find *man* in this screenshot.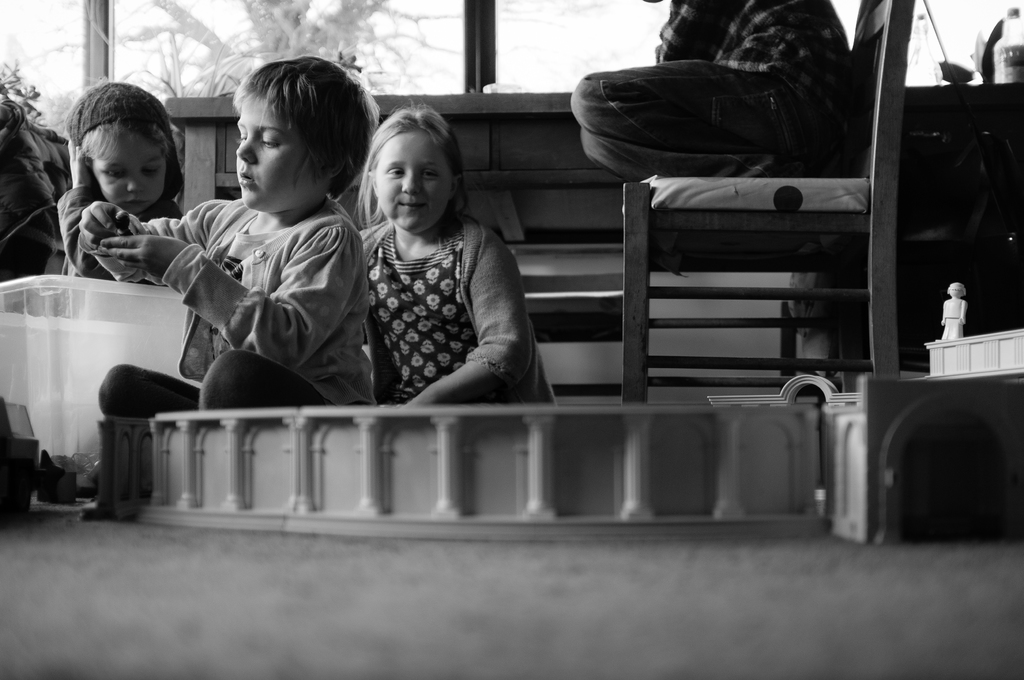
The bounding box for *man* is bbox(563, 0, 863, 186).
